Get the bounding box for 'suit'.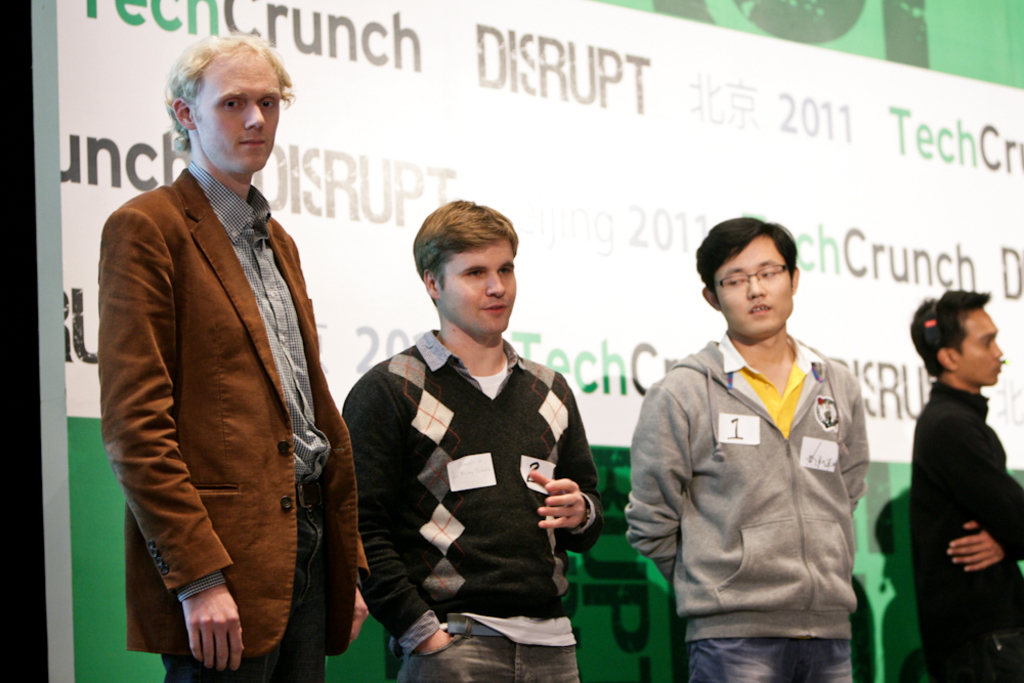
x1=92 y1=77 x2=352 y2=667.
